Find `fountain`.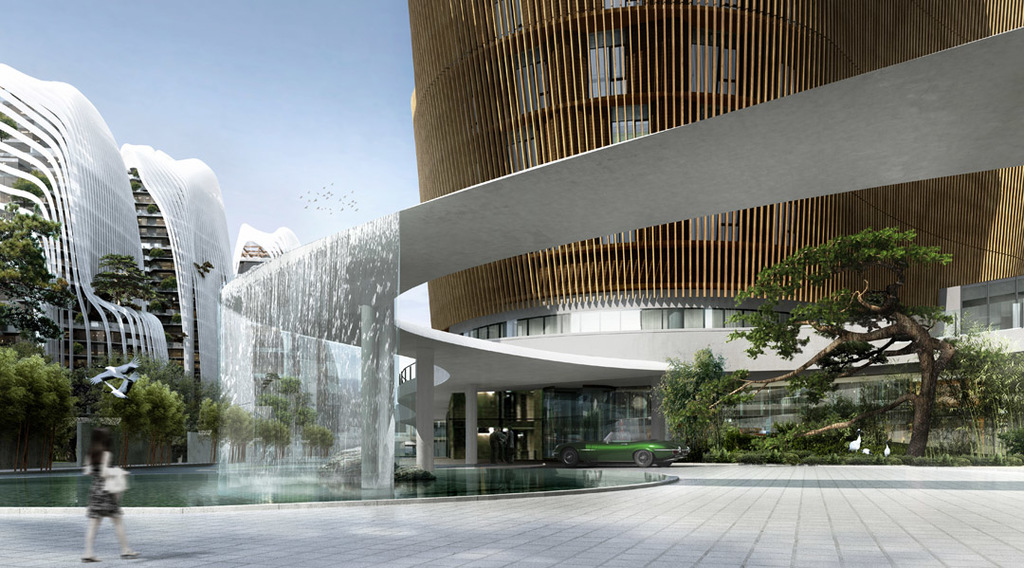
(left=1, top=217, right=681, bottom=504).
